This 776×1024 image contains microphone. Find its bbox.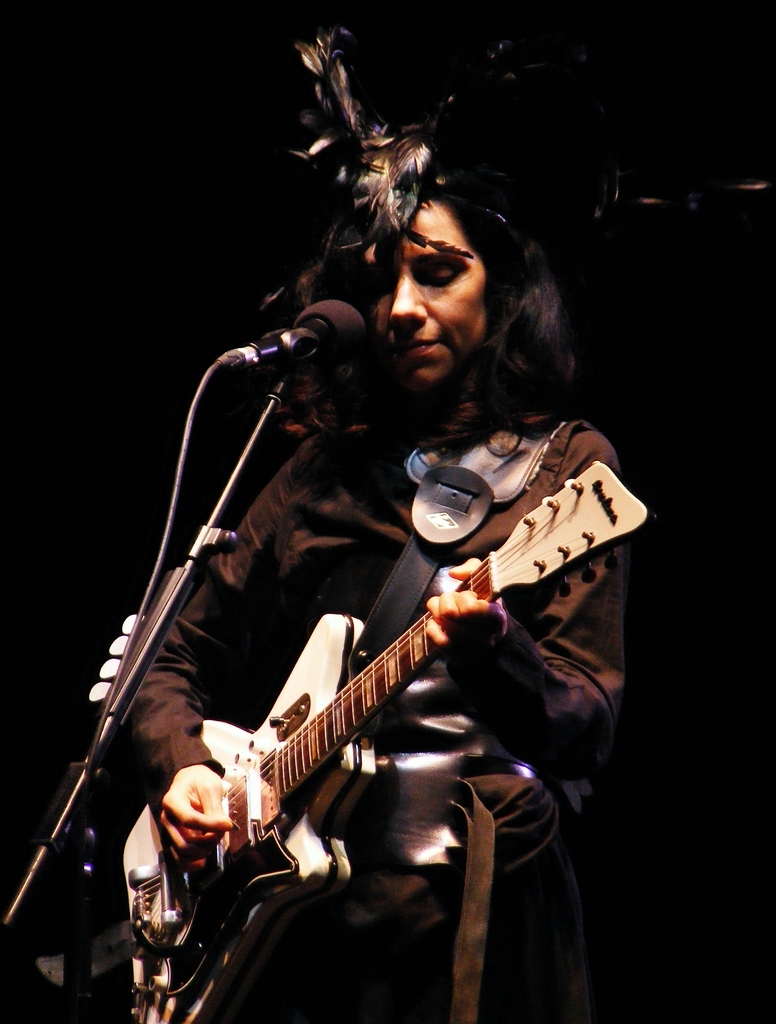
bbox(232, 312, 375, 376).
